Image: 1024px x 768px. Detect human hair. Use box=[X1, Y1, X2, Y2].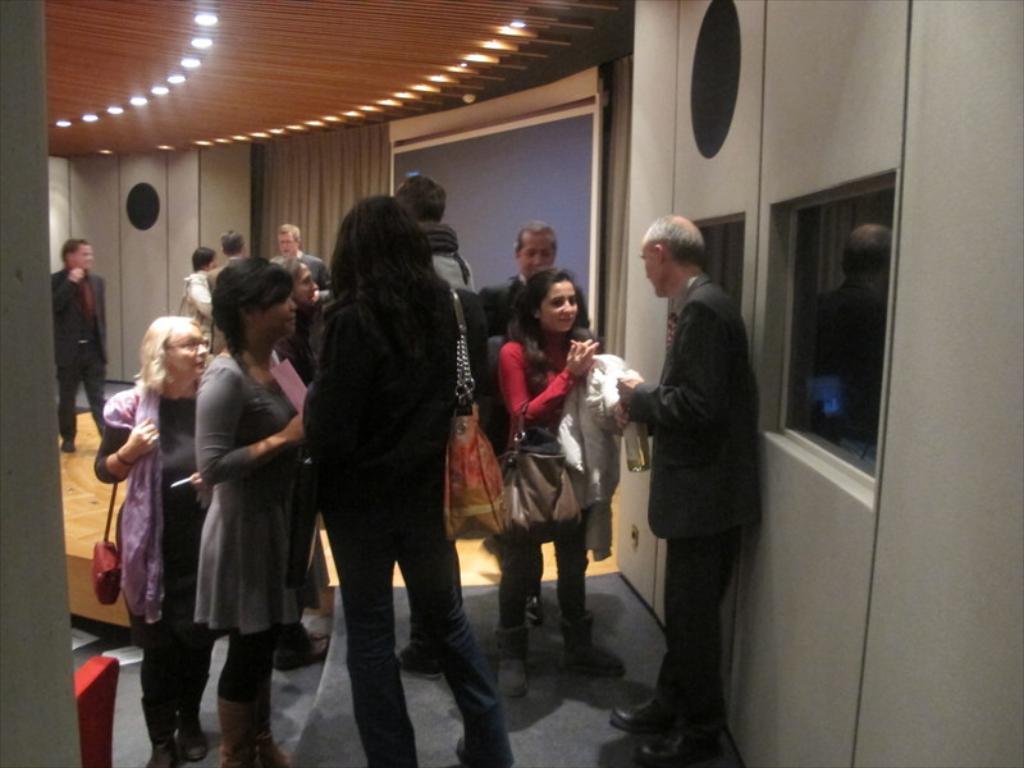
box=[640, 204, 713, 293].
